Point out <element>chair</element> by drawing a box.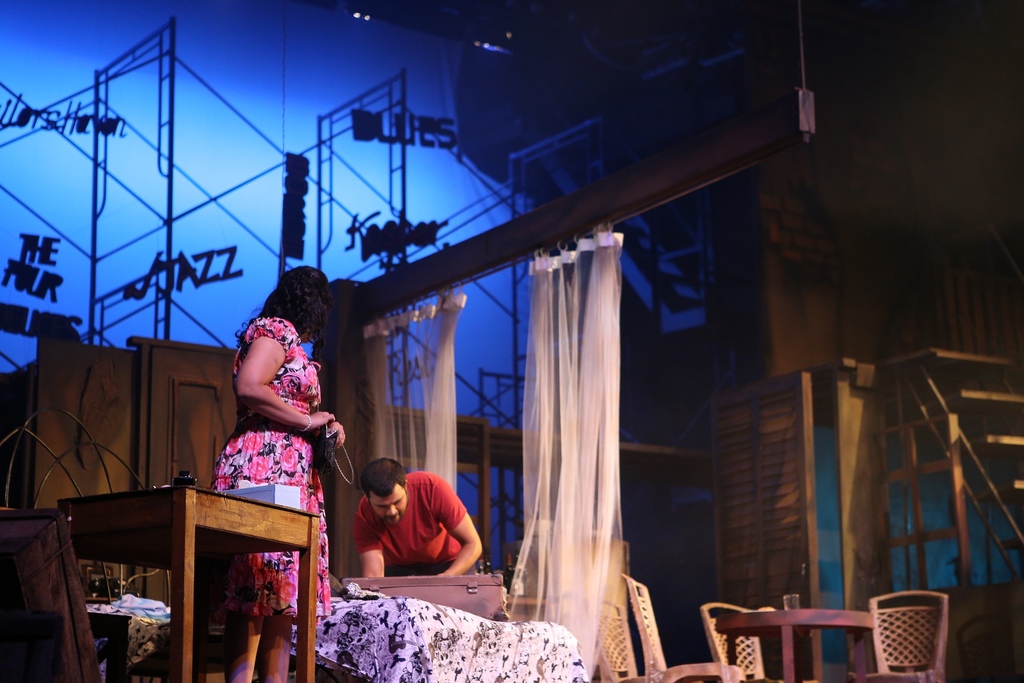
{"left": 700, "top": 602, "right": 796, "bottom": 682}.
